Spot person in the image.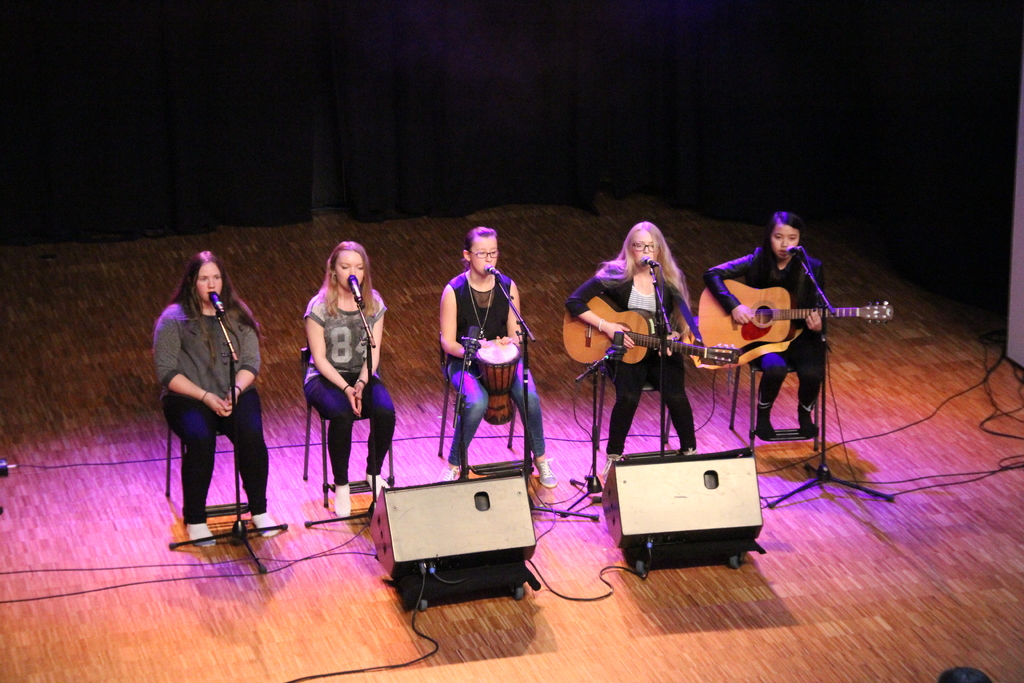
person found at locate(440, 223, 551, 492).
